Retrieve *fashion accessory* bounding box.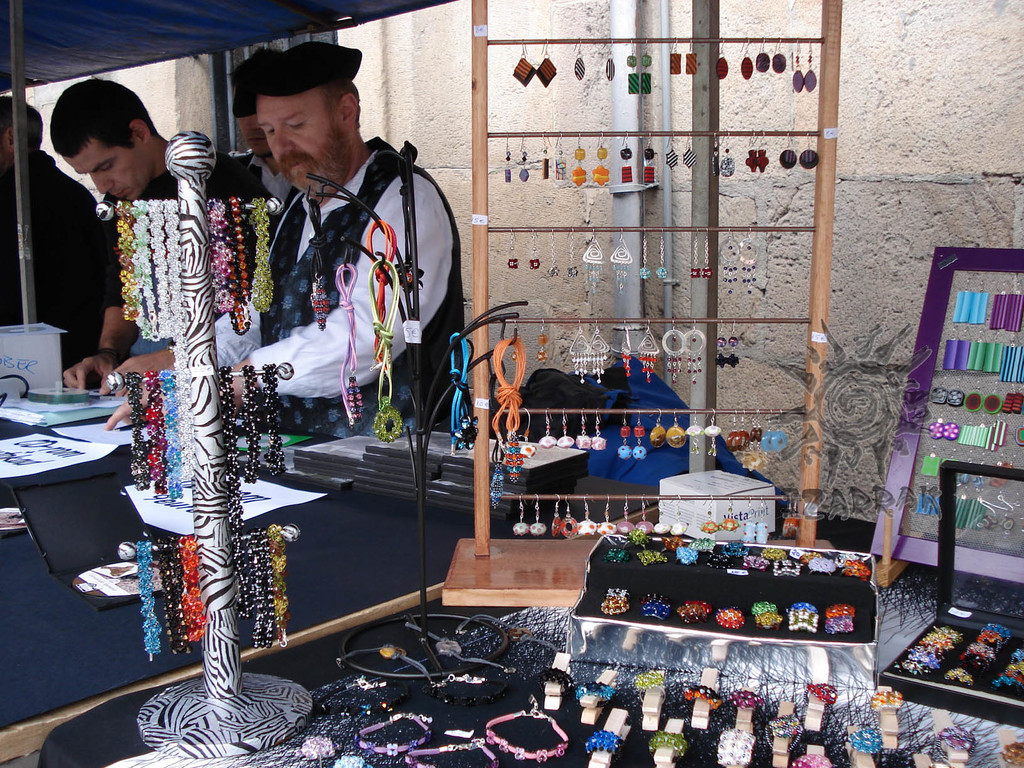
Bounding box: l=752, t=597, r=777, b=617.
